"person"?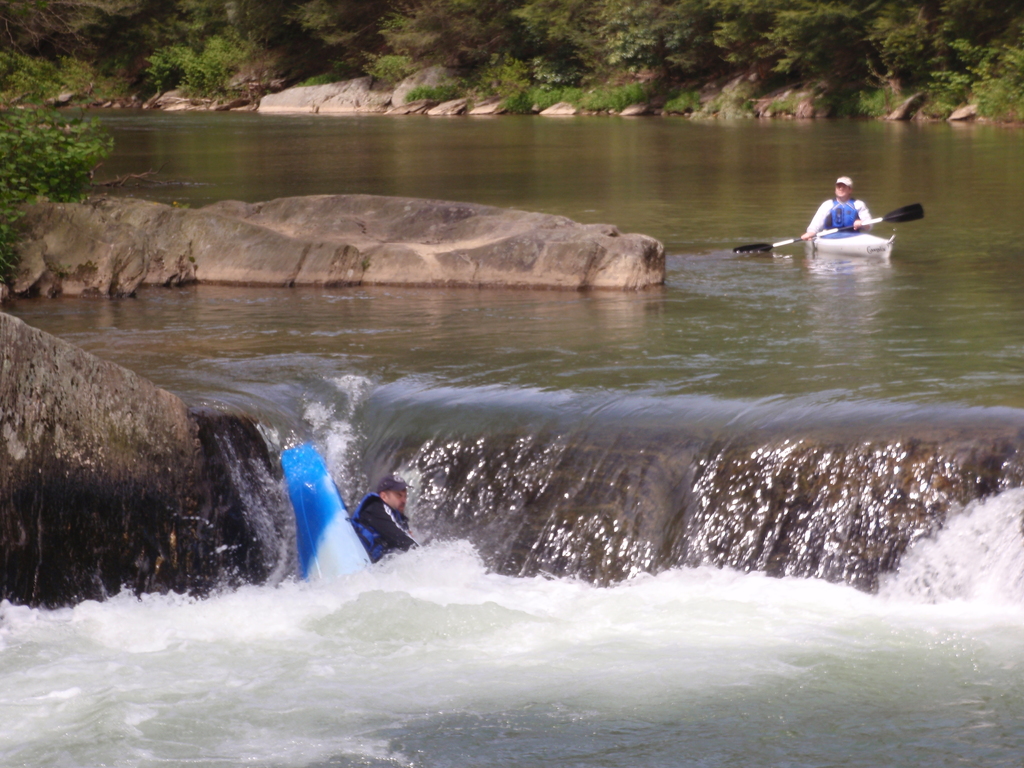
786 178 877 253
